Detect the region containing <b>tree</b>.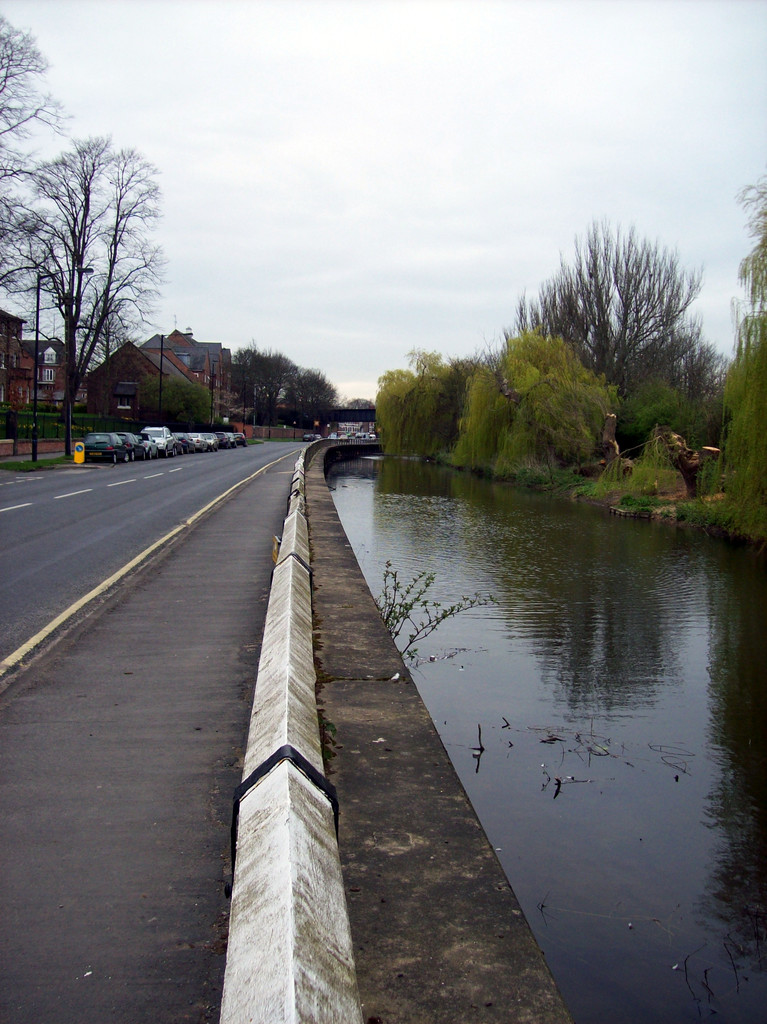
131, 371, 205, 435.
